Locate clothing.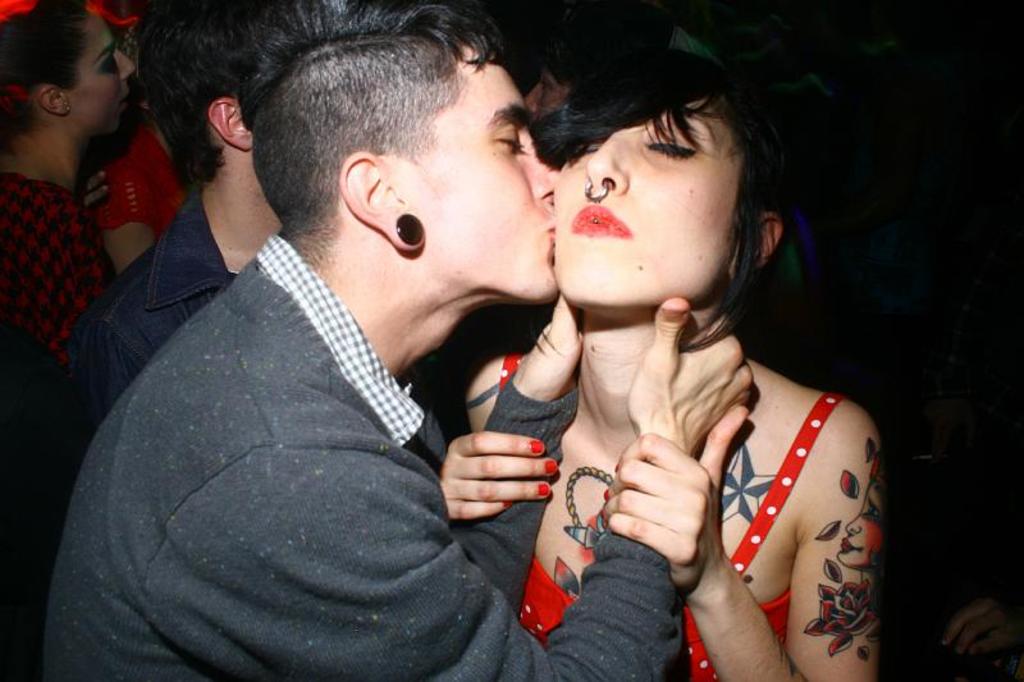
Bounding box: detection(0, 168, 113, 403).
